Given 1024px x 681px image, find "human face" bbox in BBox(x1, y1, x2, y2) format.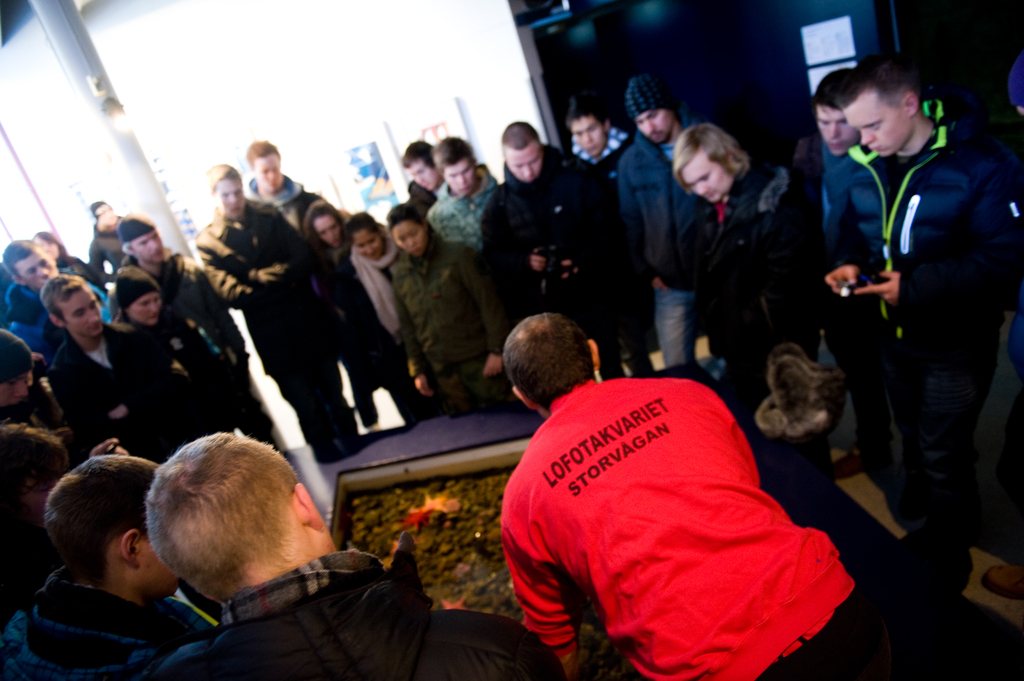
BBox(445, 159, 474, 192).
